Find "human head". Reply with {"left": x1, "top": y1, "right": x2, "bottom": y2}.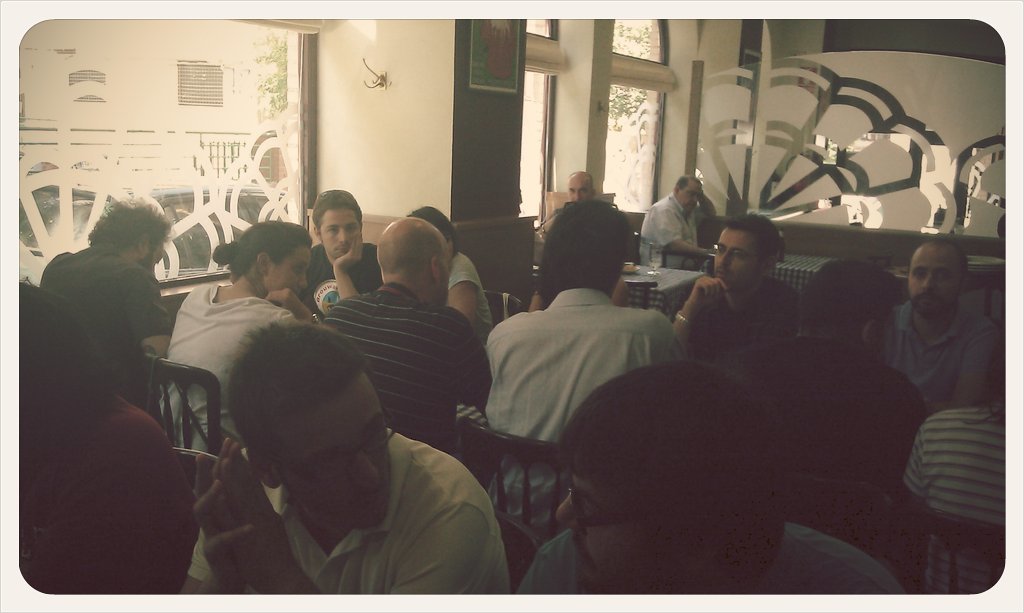
{"left": 206, "top": 217, "right": 312, "bottom": 301}.
